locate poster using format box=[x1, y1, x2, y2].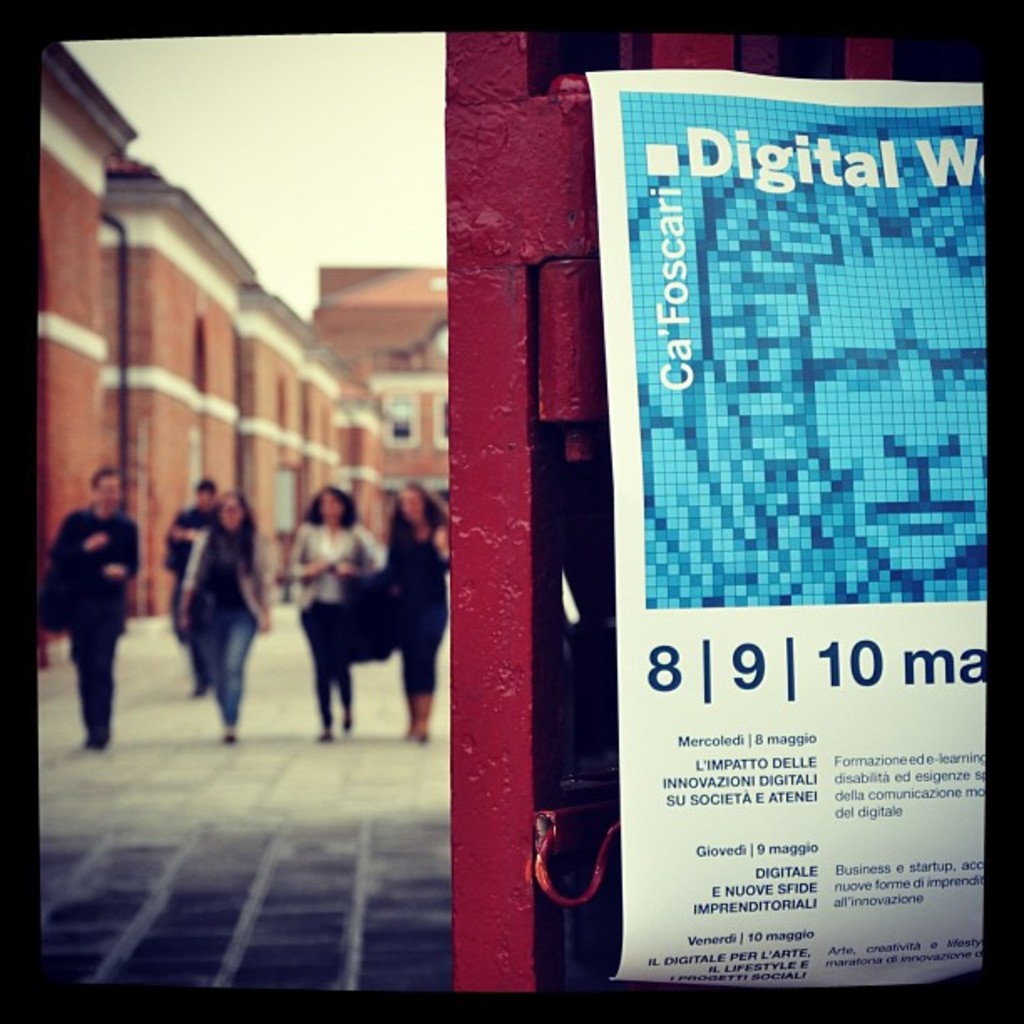
box=[584, 65, 986, 989].
